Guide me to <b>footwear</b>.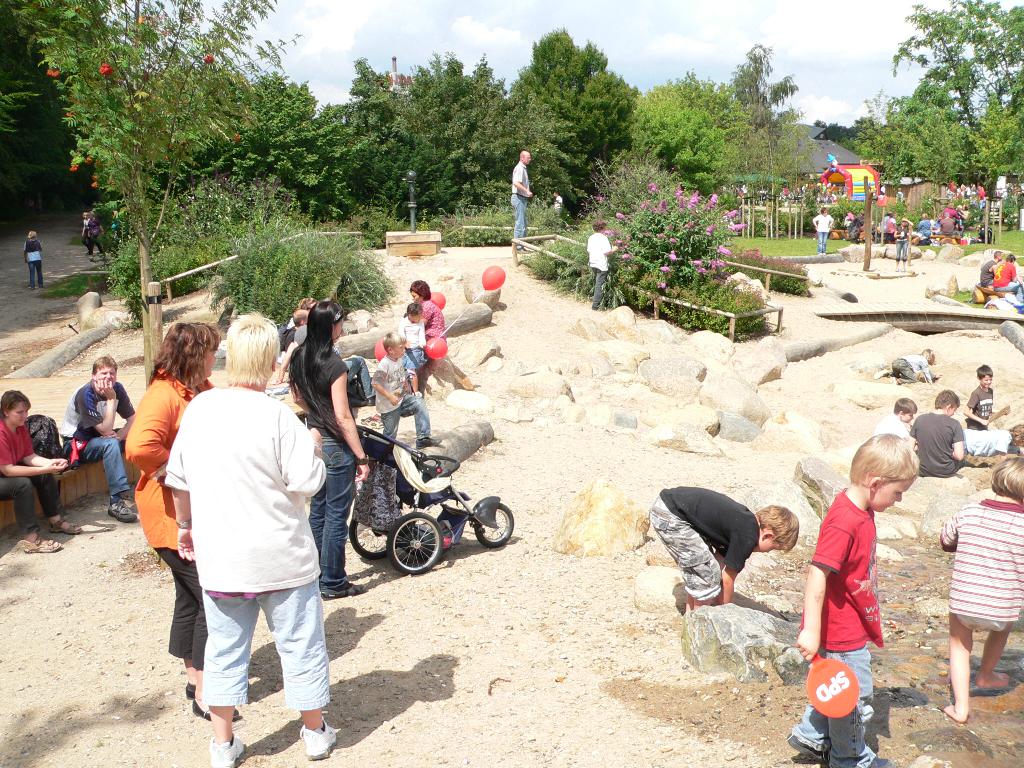
Guidance: Rect(894, 264, 899, 273).
